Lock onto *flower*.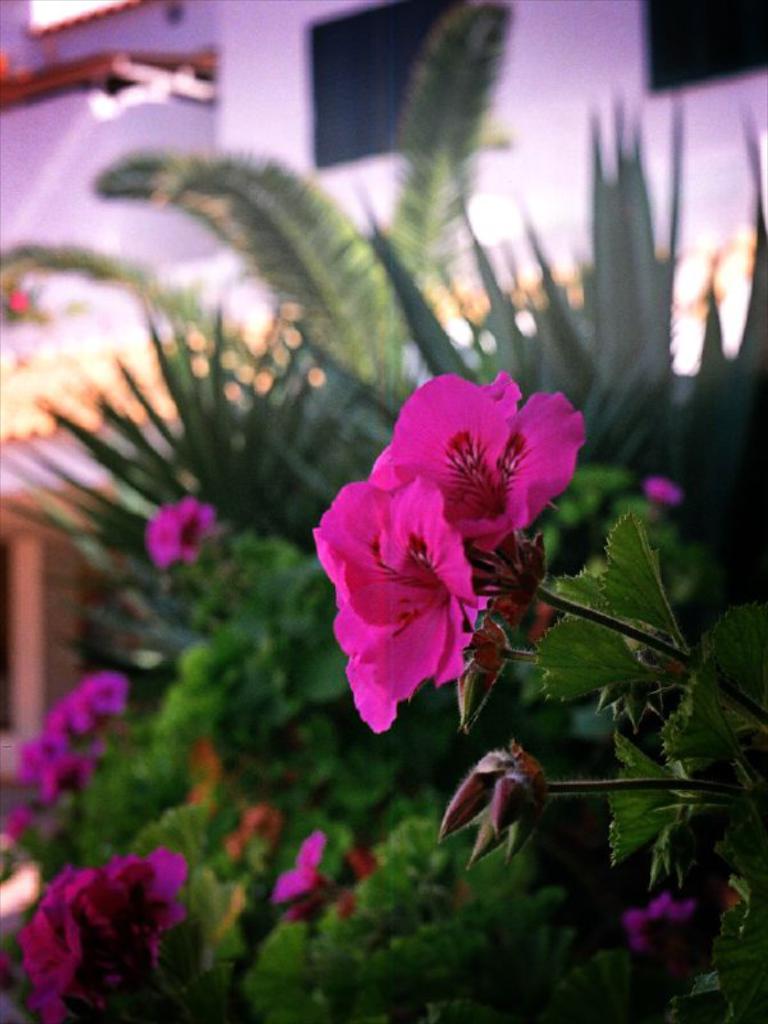
Locked: 622, 899, 717, 974.
